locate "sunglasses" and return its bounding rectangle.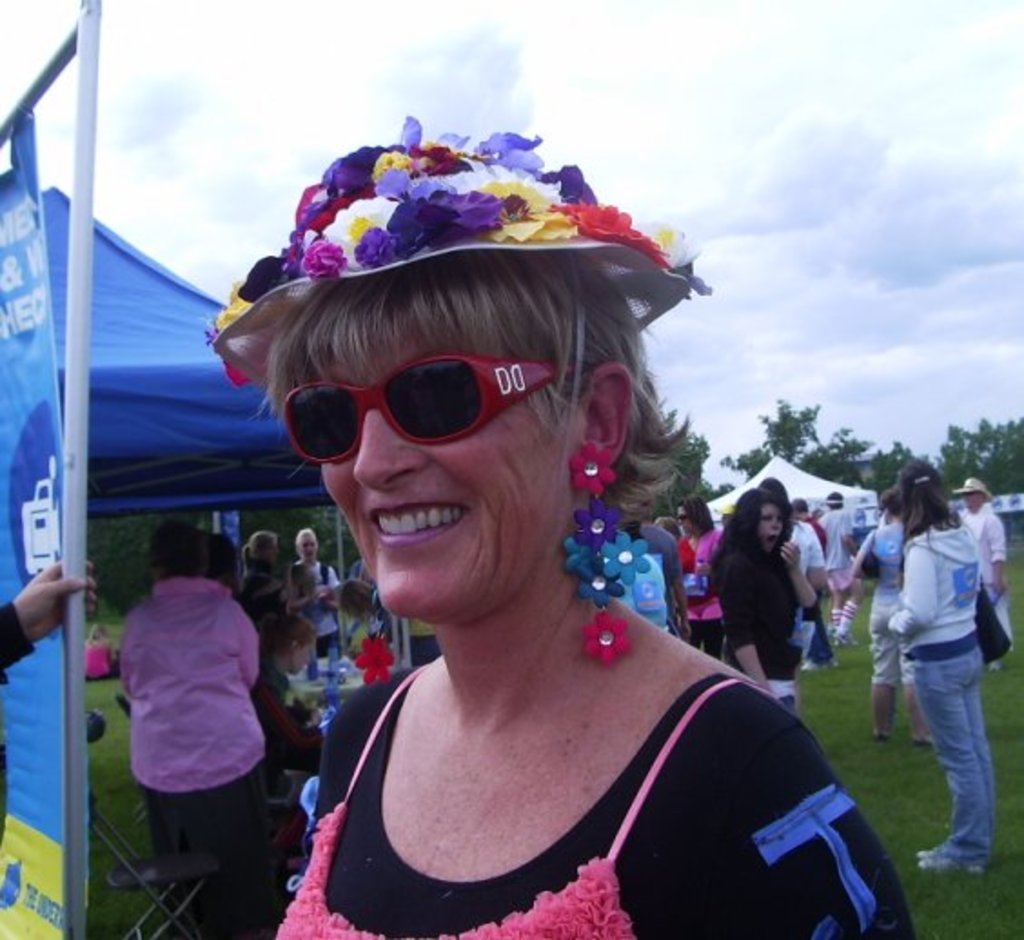
(269, 356, 568, 477).
